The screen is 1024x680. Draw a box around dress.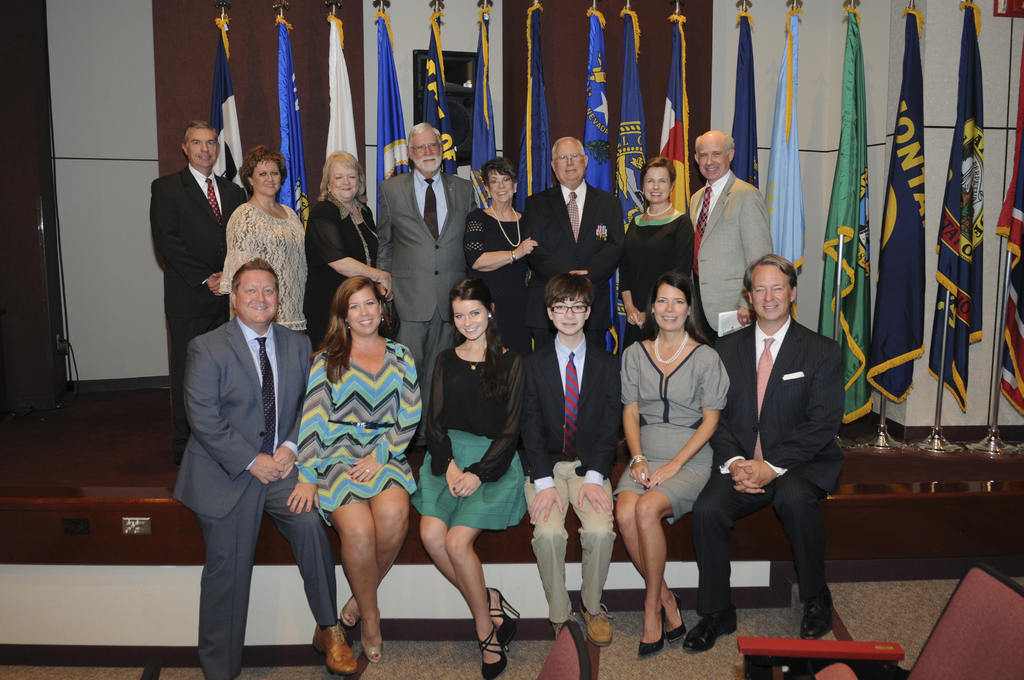
(x1=300, y1=198, x2=380, y2=354).
